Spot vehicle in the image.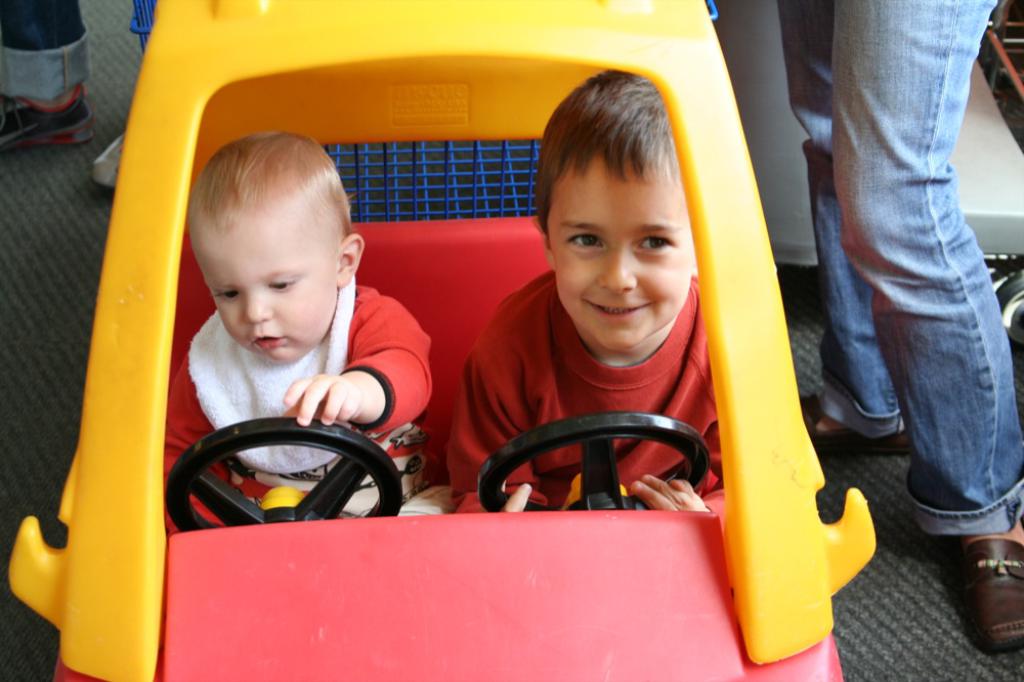
vehicle found at pyautogui.locateOnScreen(47, 0, 809, 681).
